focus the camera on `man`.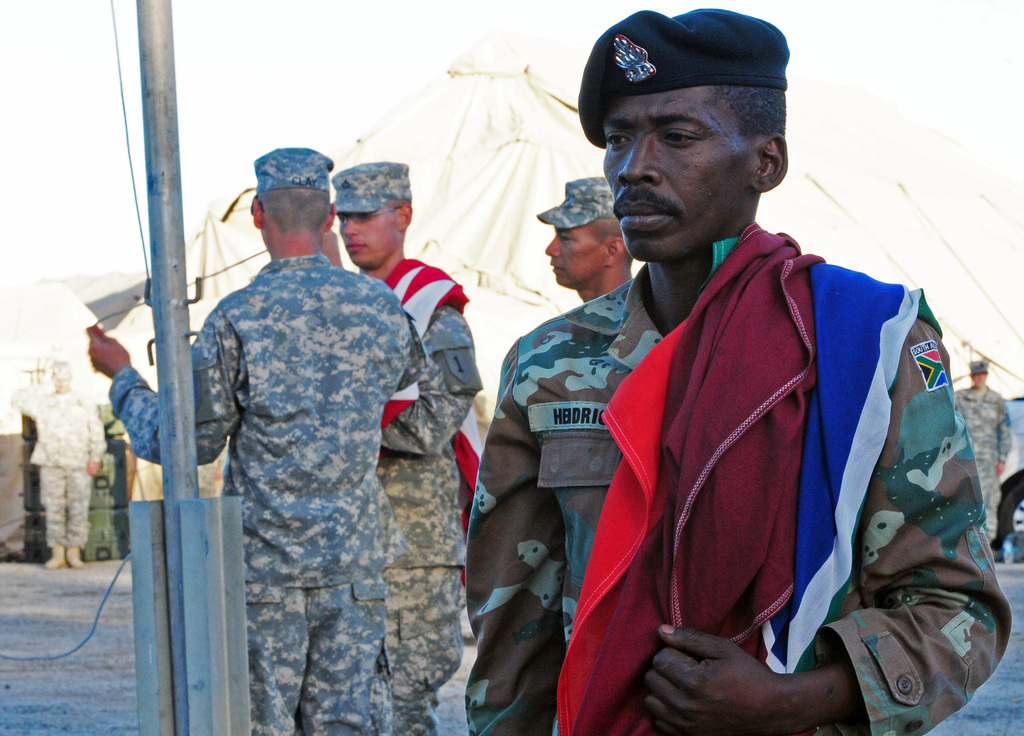
Focus region: 956,355,1016,537.
